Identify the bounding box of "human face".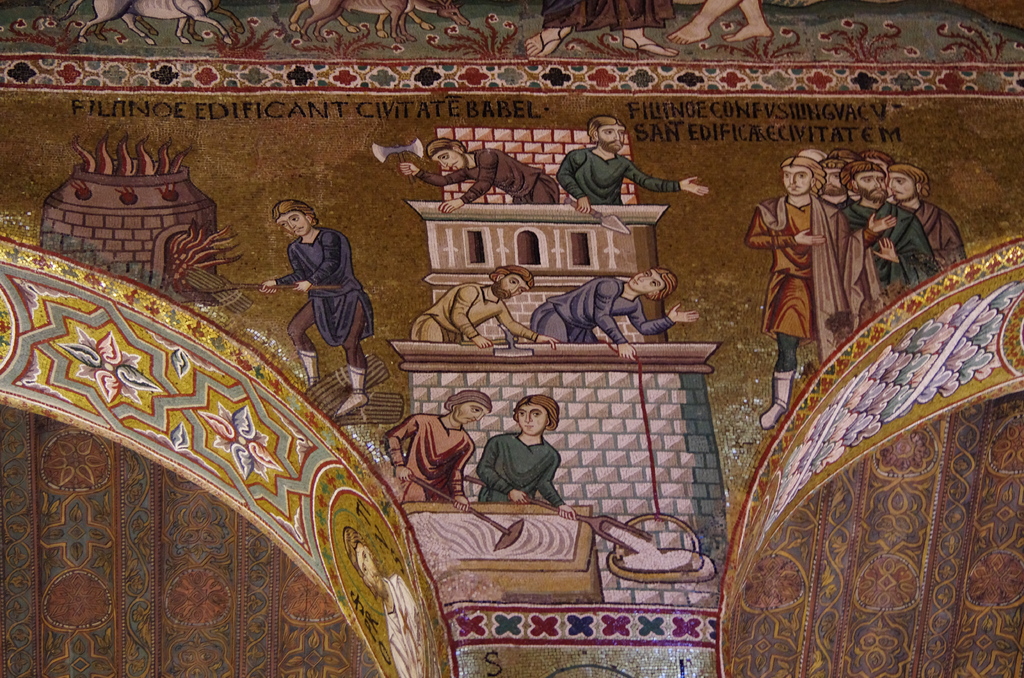
[x1=780, y1=165, x2=813, y2=195].
